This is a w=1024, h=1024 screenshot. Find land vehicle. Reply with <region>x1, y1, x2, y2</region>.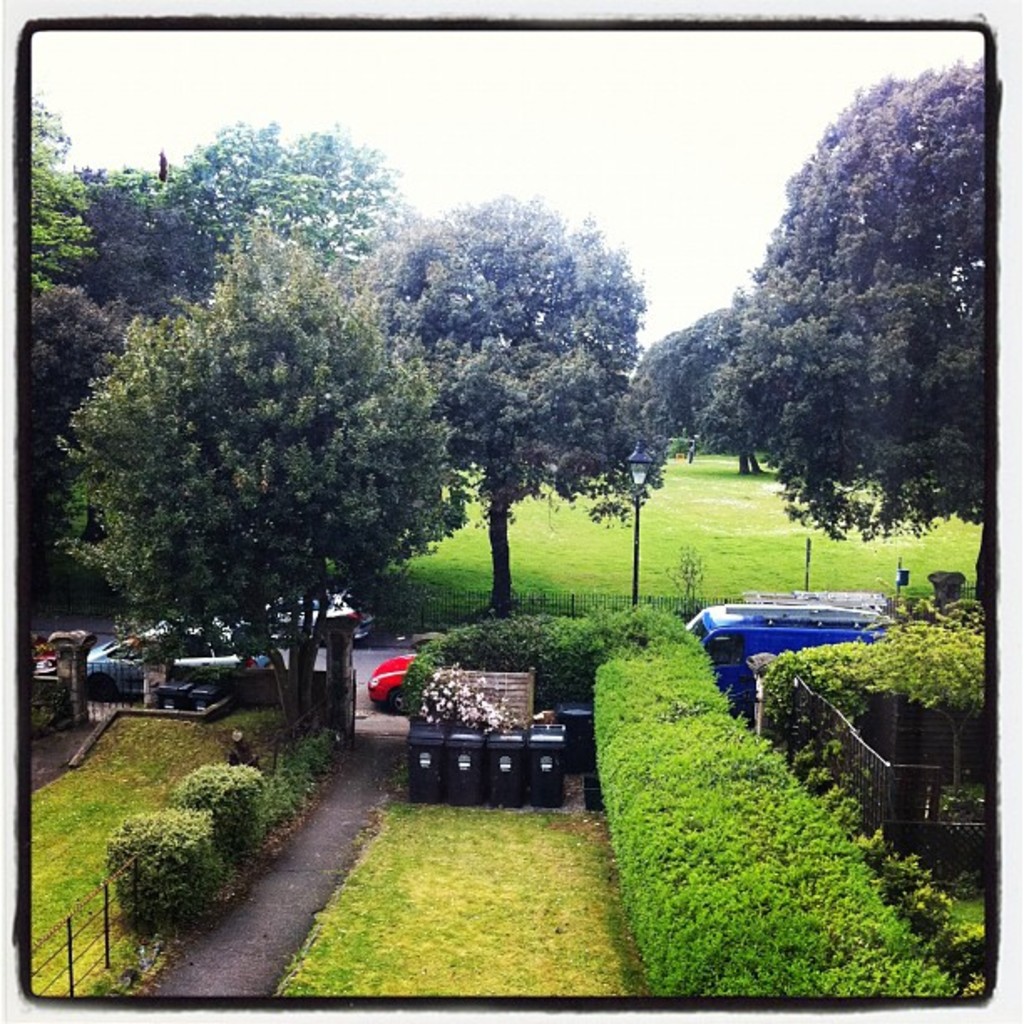
<region>696, 586, 930, 689</region>.
